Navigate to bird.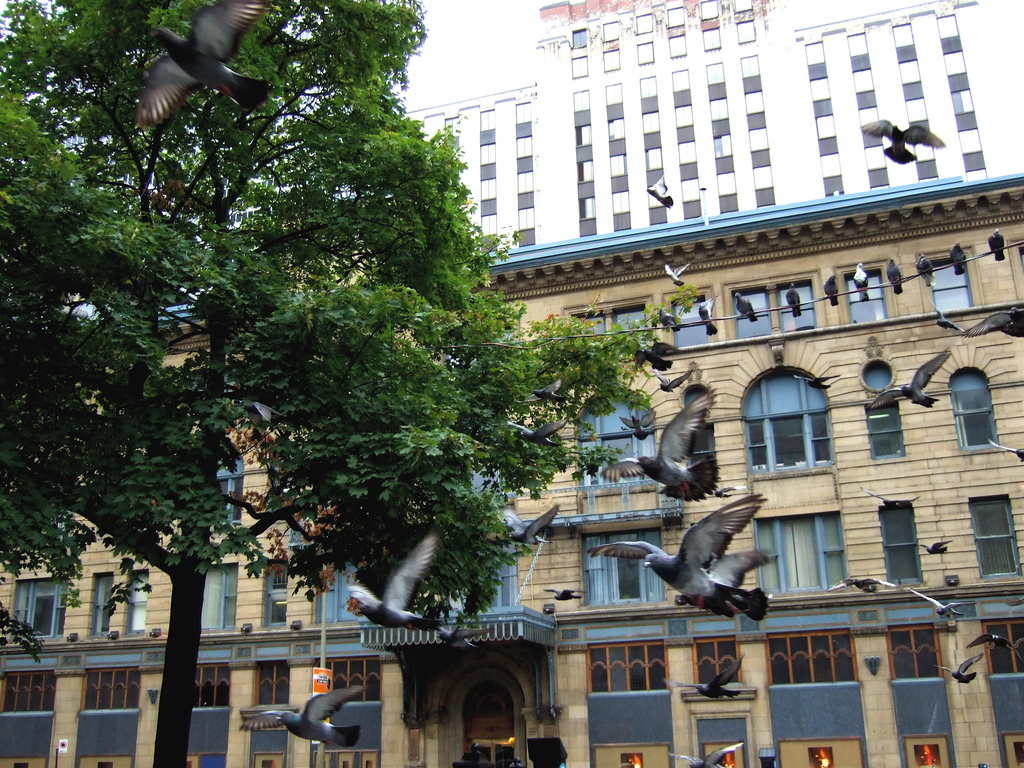
Navigation target: locate(956, 301, 1023, 340).
